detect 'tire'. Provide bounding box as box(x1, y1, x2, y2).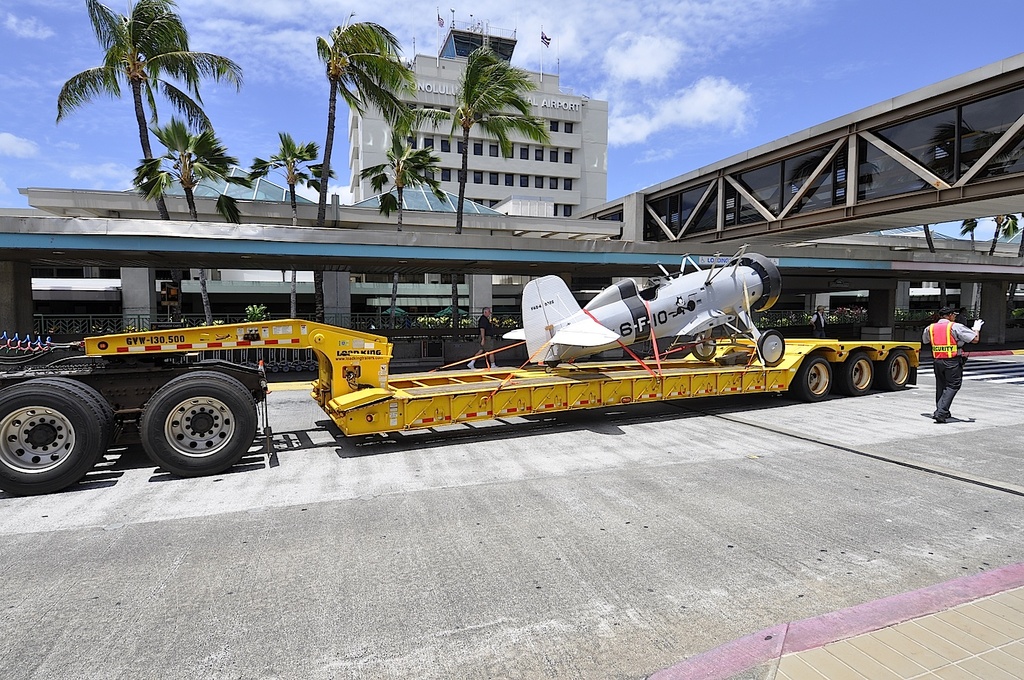
box(692, 330, 715, 359).
